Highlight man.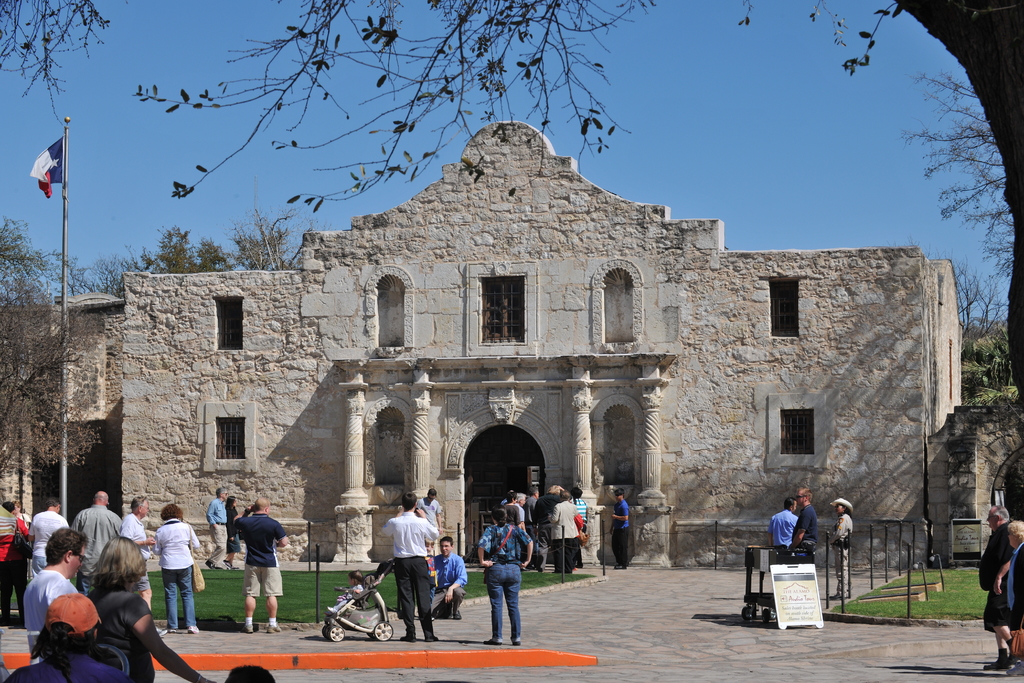
Highlighted region: 607,488,628,570.
